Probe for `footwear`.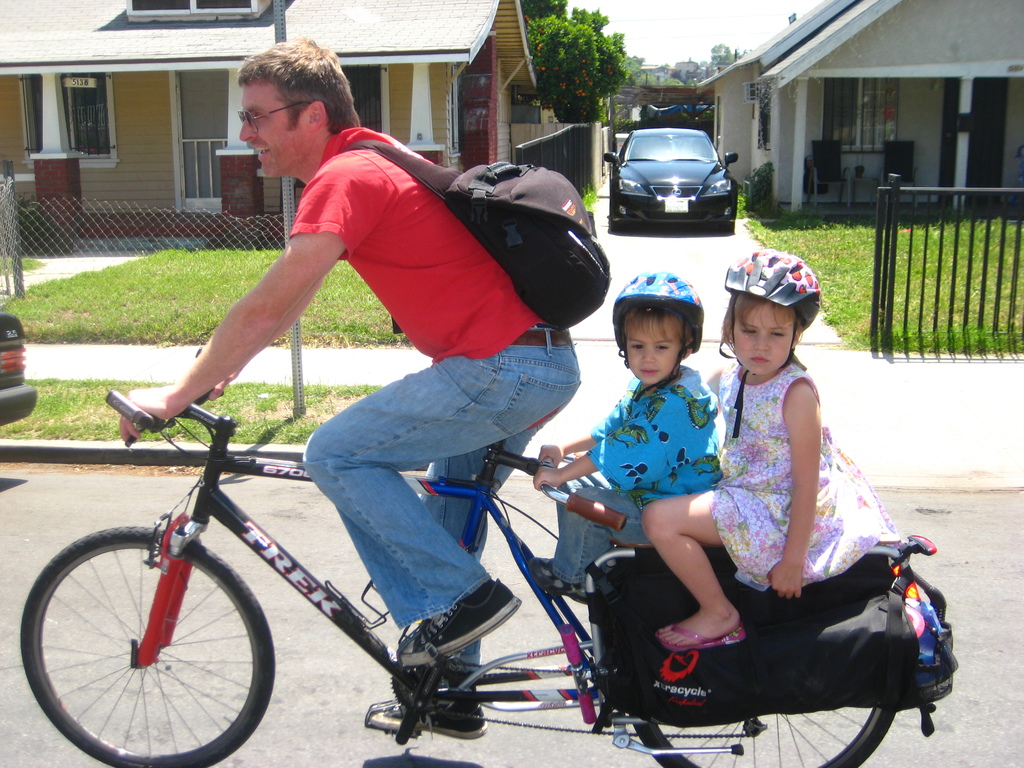
Probe result: 657,621,747,653.
